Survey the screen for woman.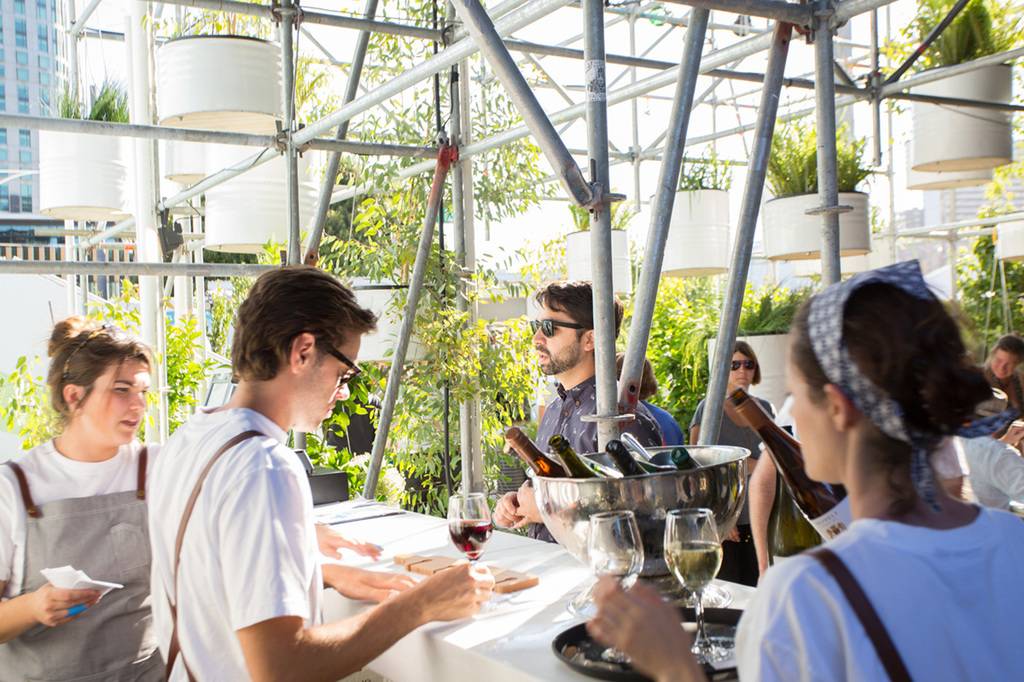
Survey found: crop(742, 273, 1023, 663).
